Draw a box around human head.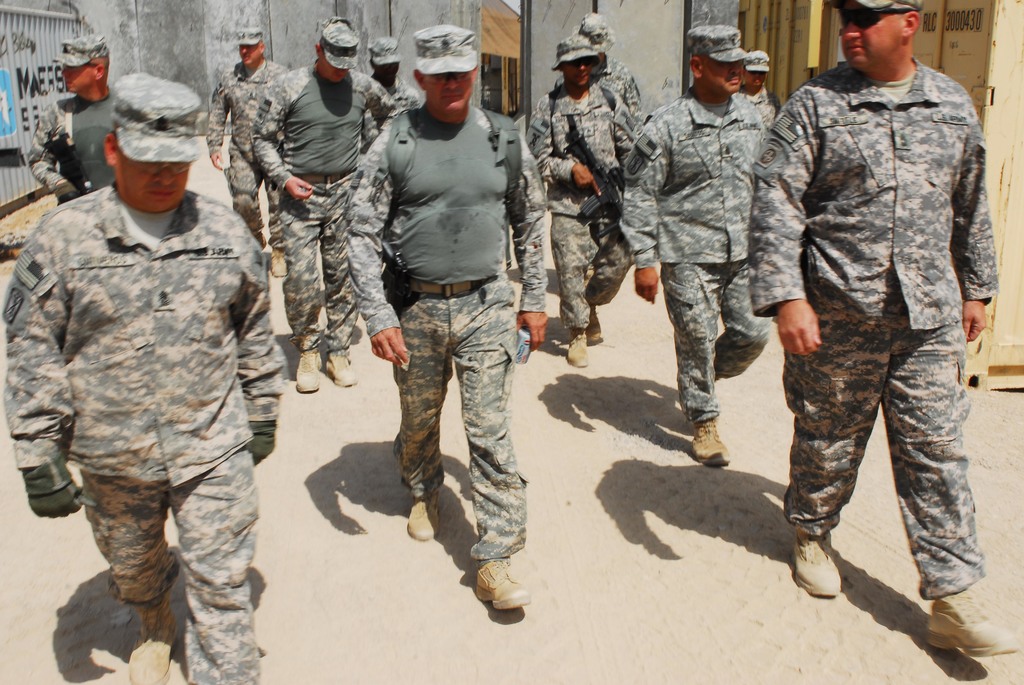
Rect(233, 26, 266, 67).
